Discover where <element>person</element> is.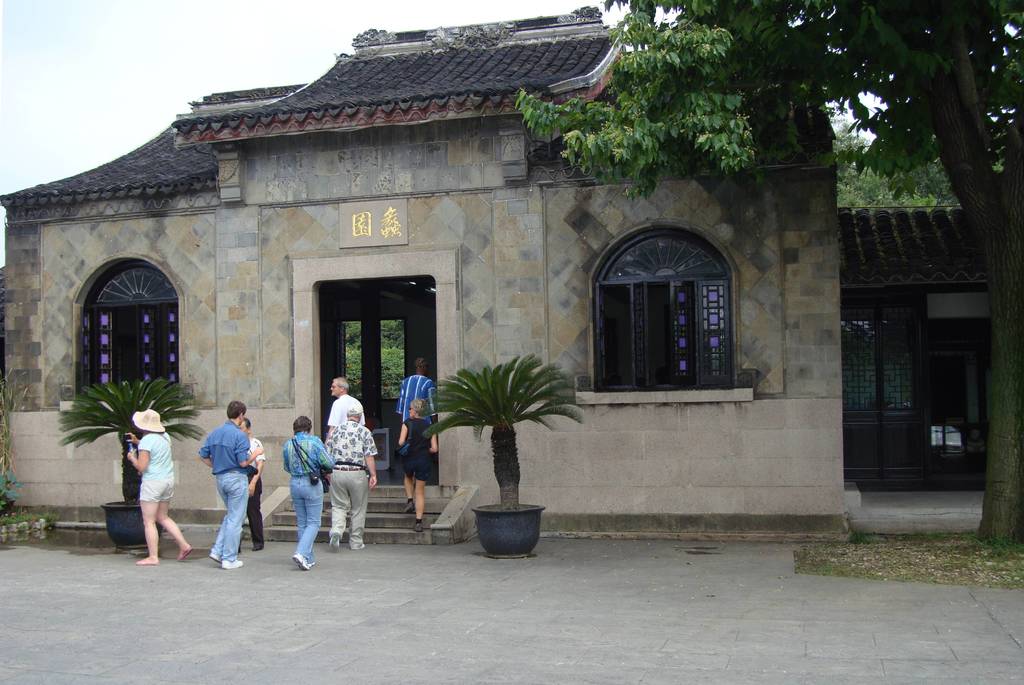
Discovered at box=[276, 419, 335, 558].
